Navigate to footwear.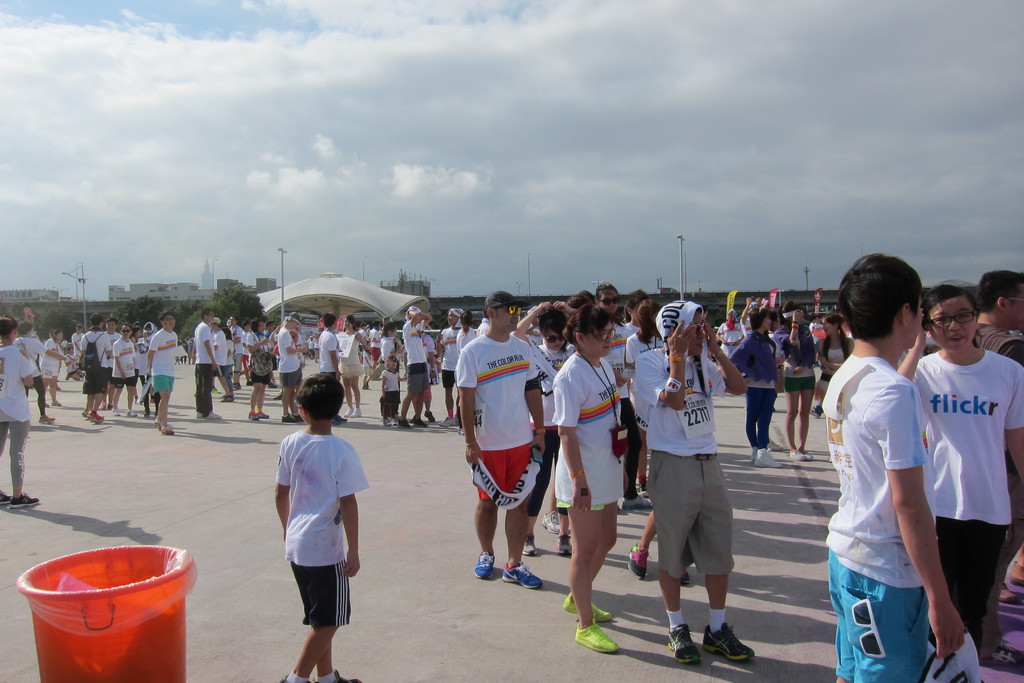
Navigation target: box(749, 445, 757, 464).
